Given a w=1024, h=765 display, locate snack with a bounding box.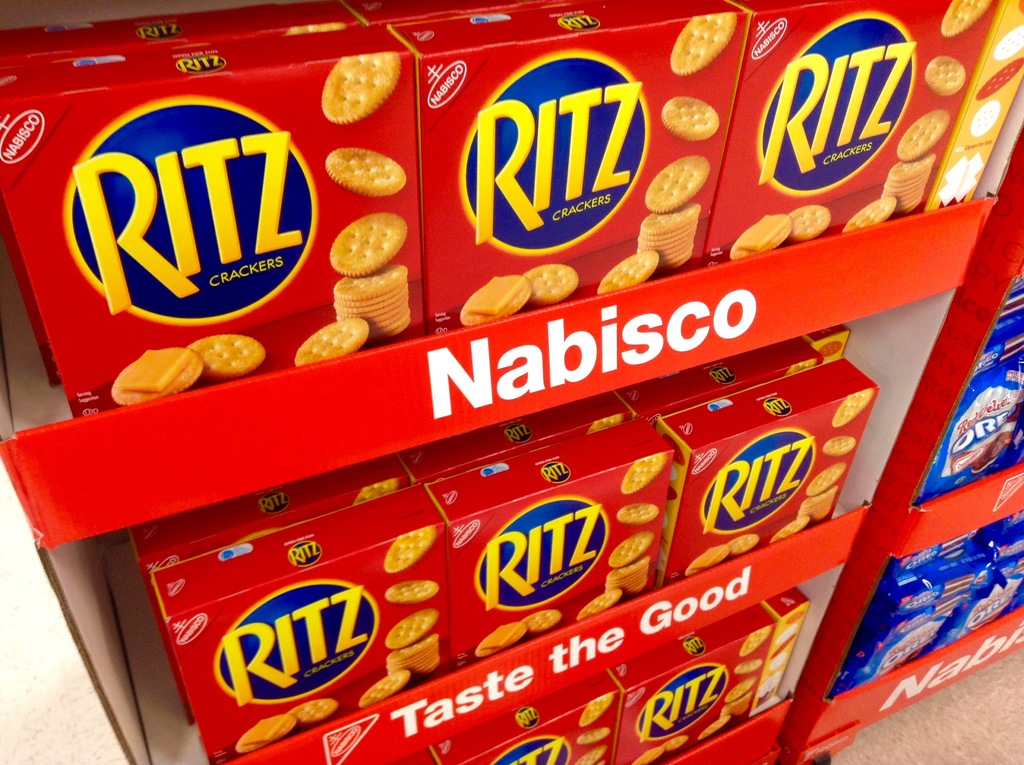
Located: <box>900,117,952,161</box>.
